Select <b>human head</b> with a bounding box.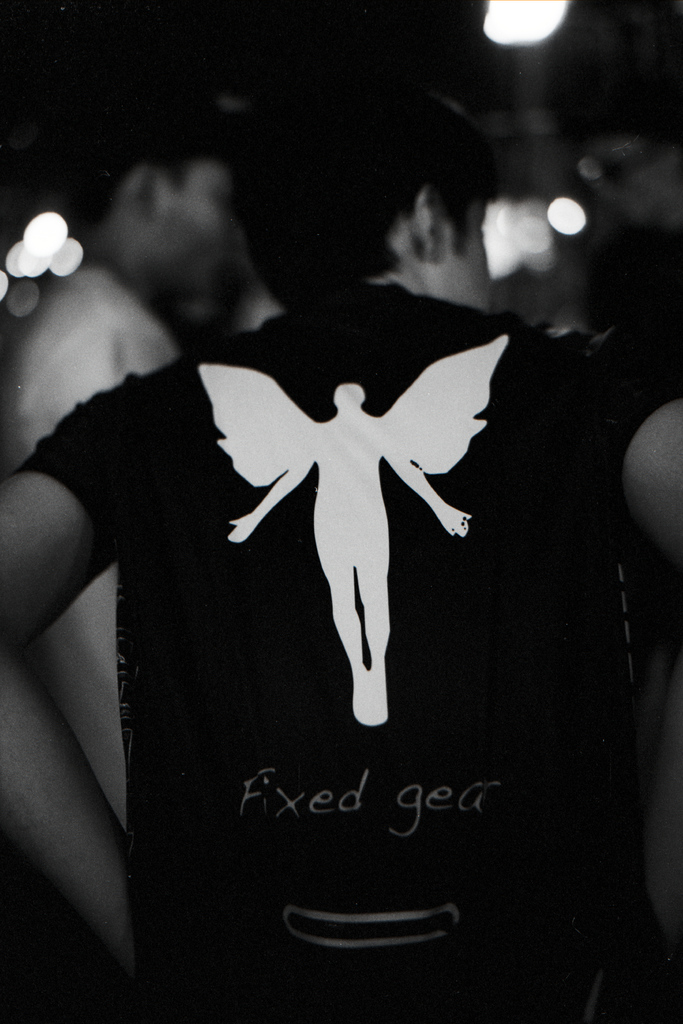
{"x1": 245, "y1": 83, "x2": 504, "y2": 312}.
